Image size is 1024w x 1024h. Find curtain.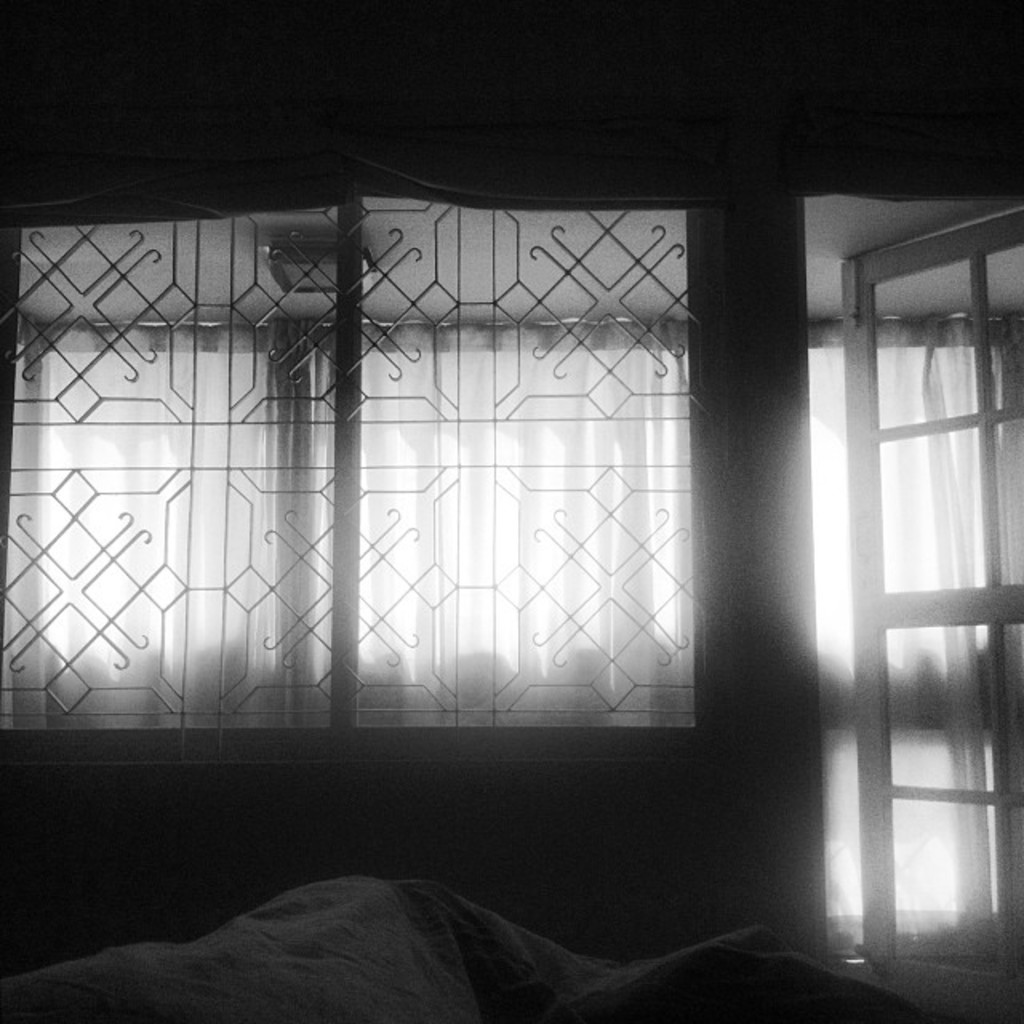
0:312:701:736.
